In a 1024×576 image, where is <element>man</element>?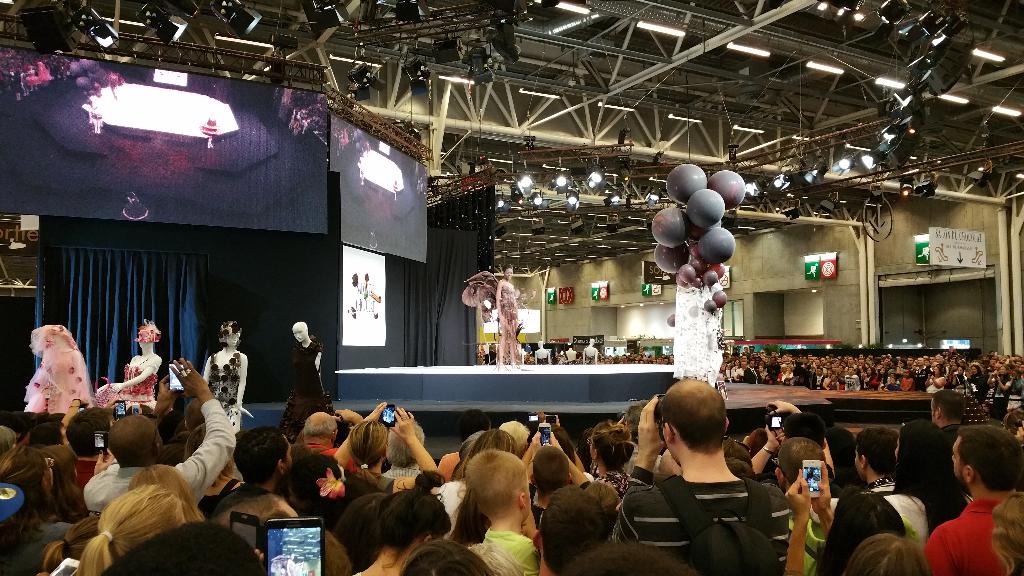
x1=925 y1=385 x2=964 y2=435.
